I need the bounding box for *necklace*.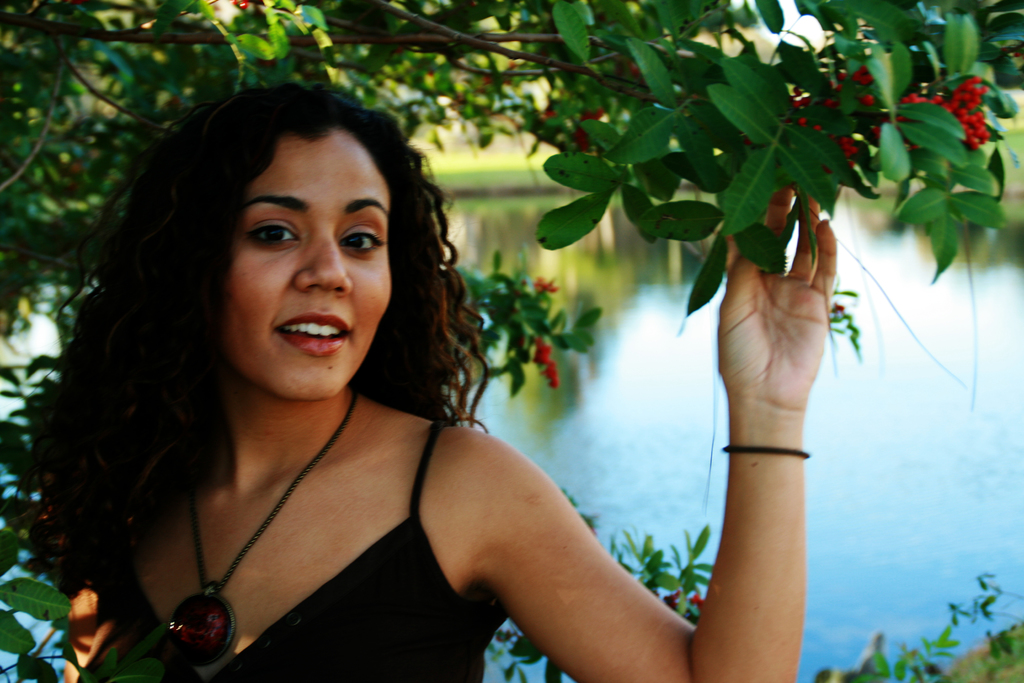
Here it is: region(139, 377, 413, 654).
